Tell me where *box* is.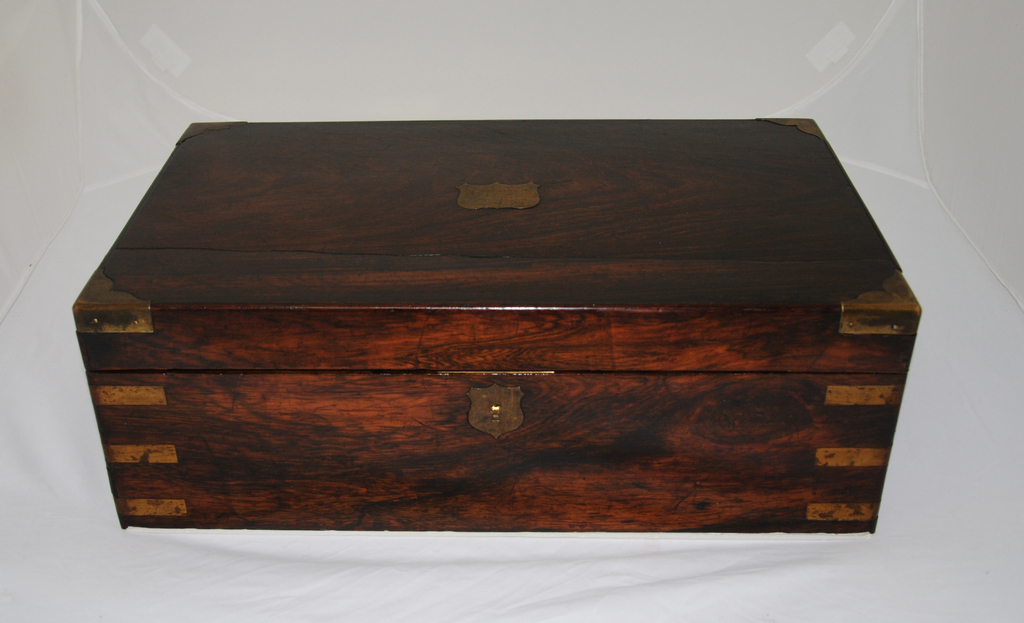
*box* is at [58,104,909,561].
